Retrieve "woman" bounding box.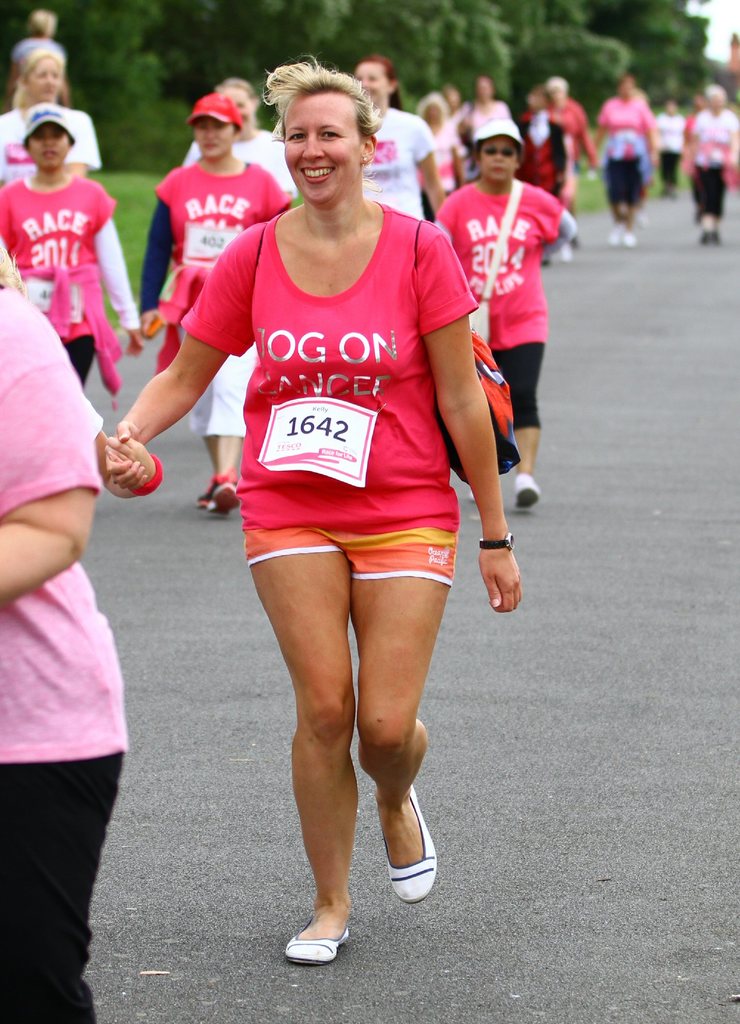
Bounding box: detection(162, 79, 511, 929).
